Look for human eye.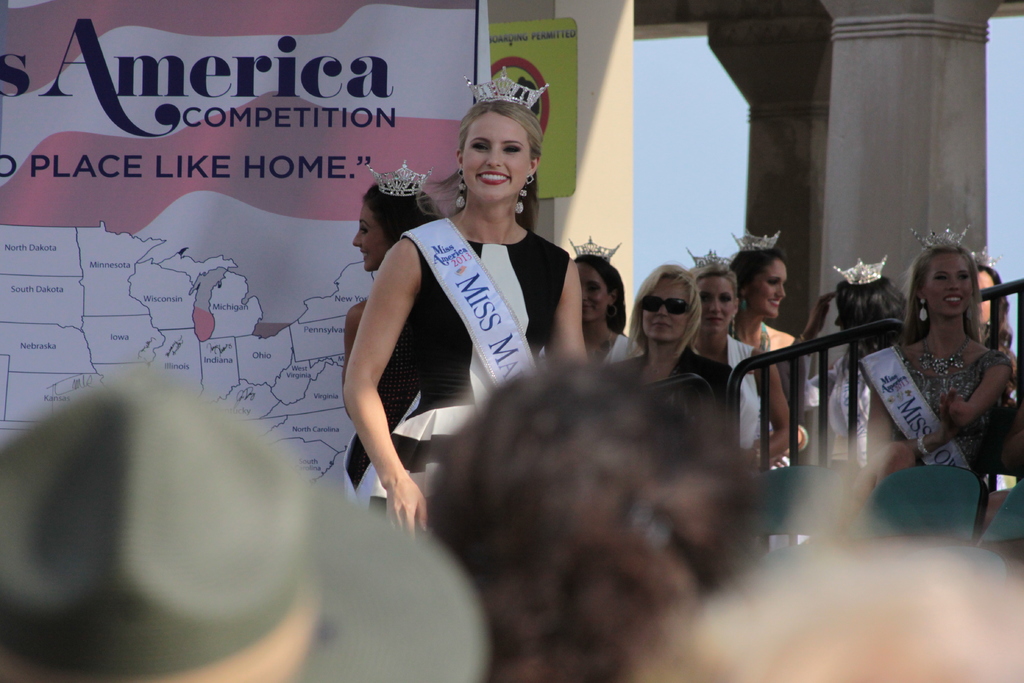
Found: rect(766, 279, 779, 288).
